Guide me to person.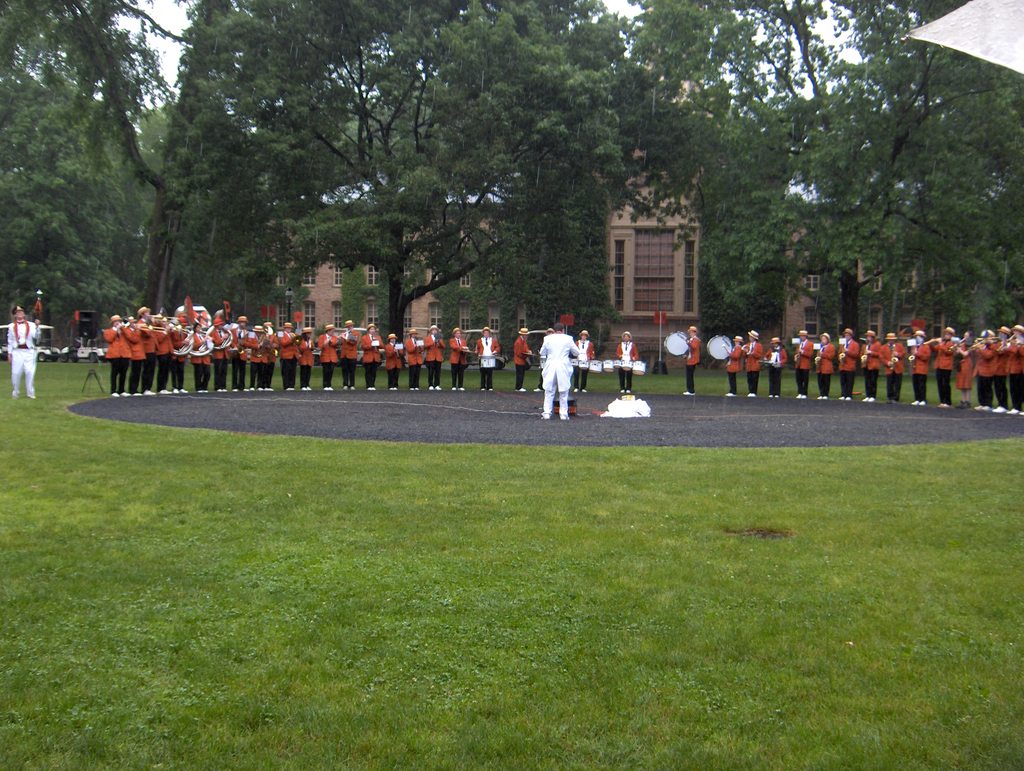
Guidance: locate(724, 336, 743, 396).
